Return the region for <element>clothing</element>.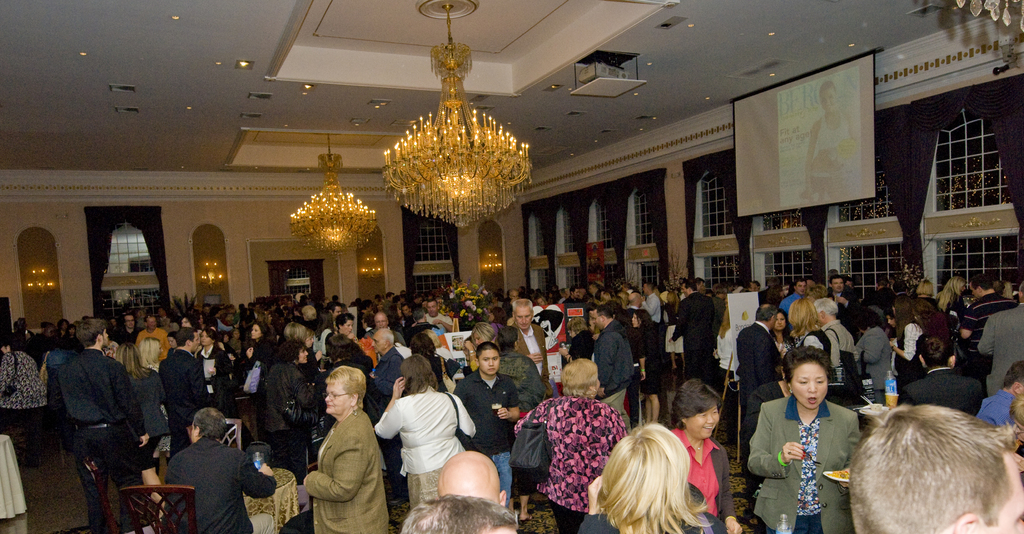
[166, 432, 280, 533].
